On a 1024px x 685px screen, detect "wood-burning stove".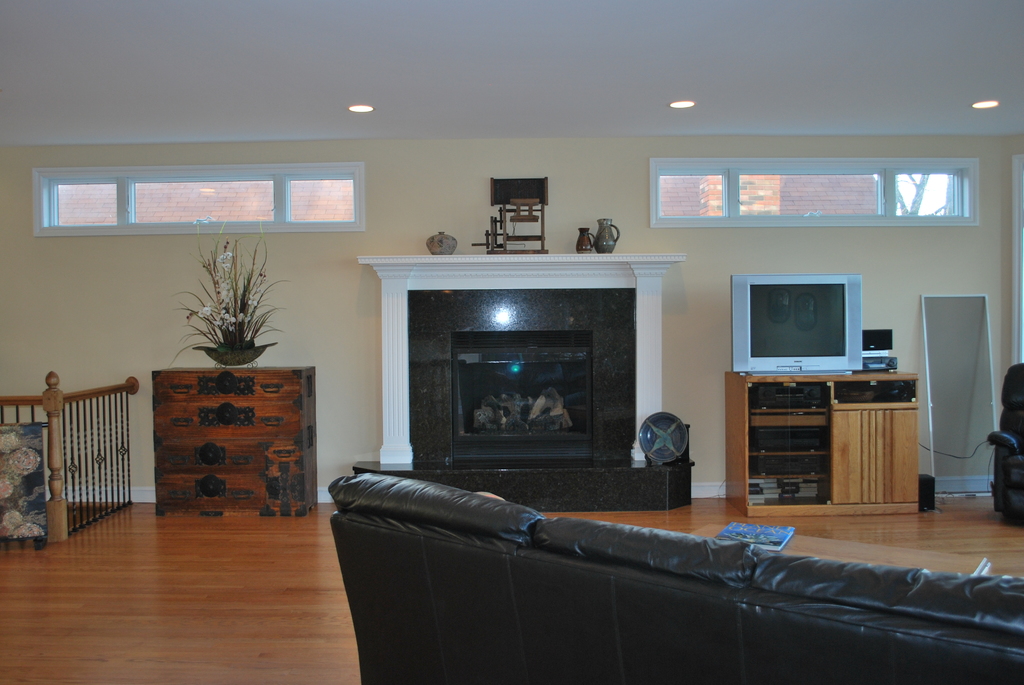
<region>451, 331, 594, 469</region>.
